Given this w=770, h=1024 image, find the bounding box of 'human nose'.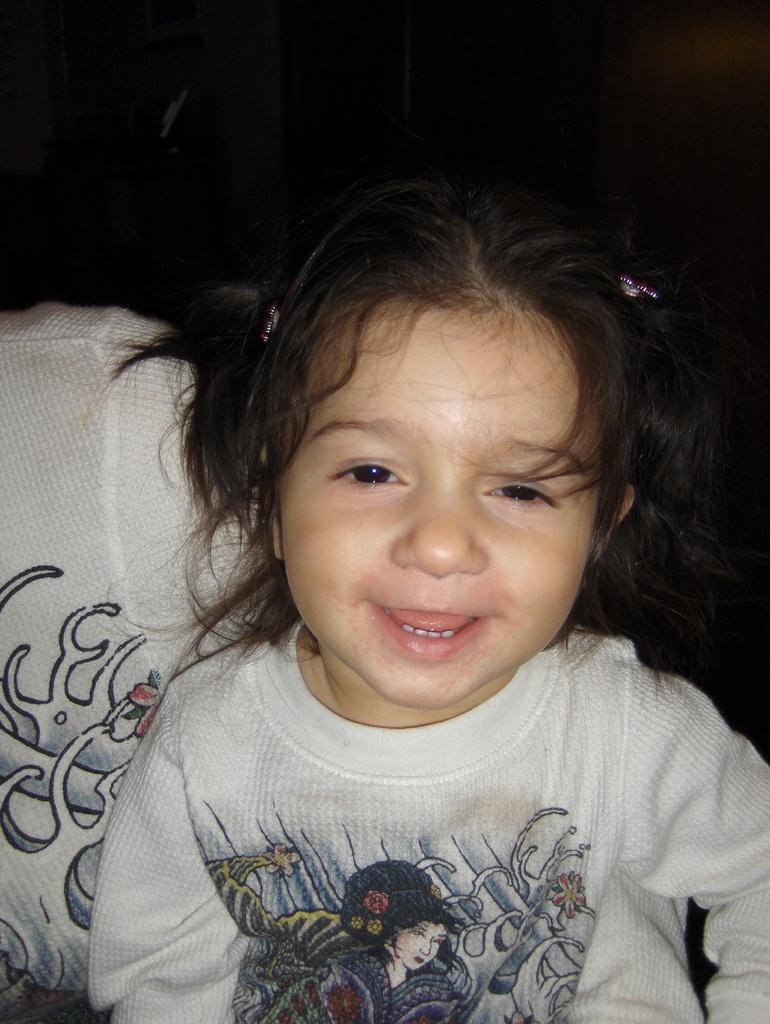
381, 483, 492, 582.
